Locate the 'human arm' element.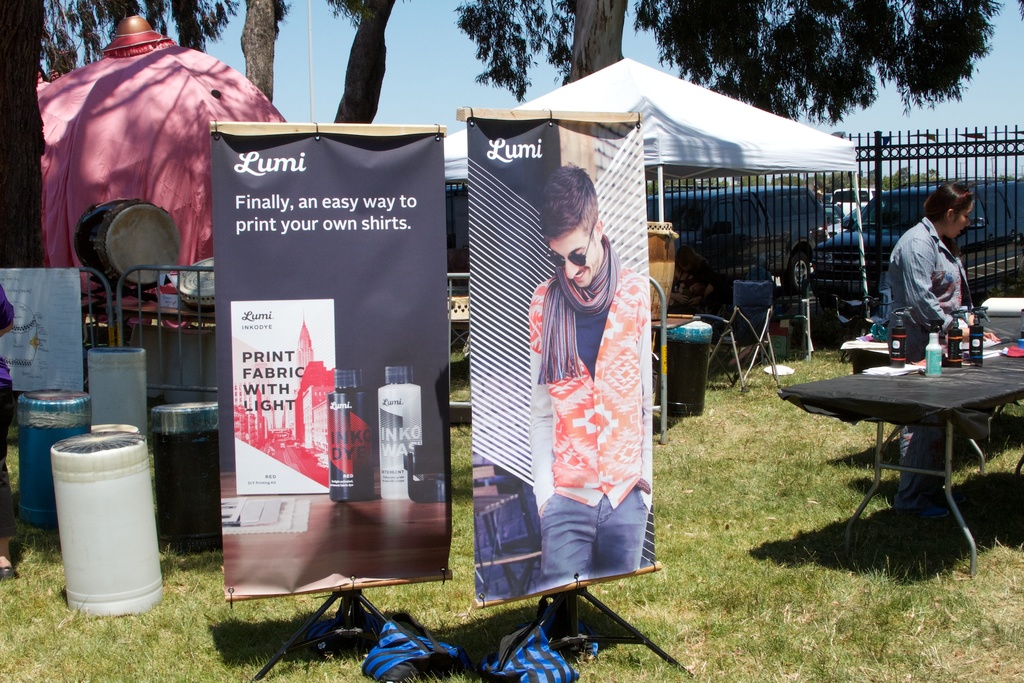
Element bbox: Rect(899, 242, 963, 332).
